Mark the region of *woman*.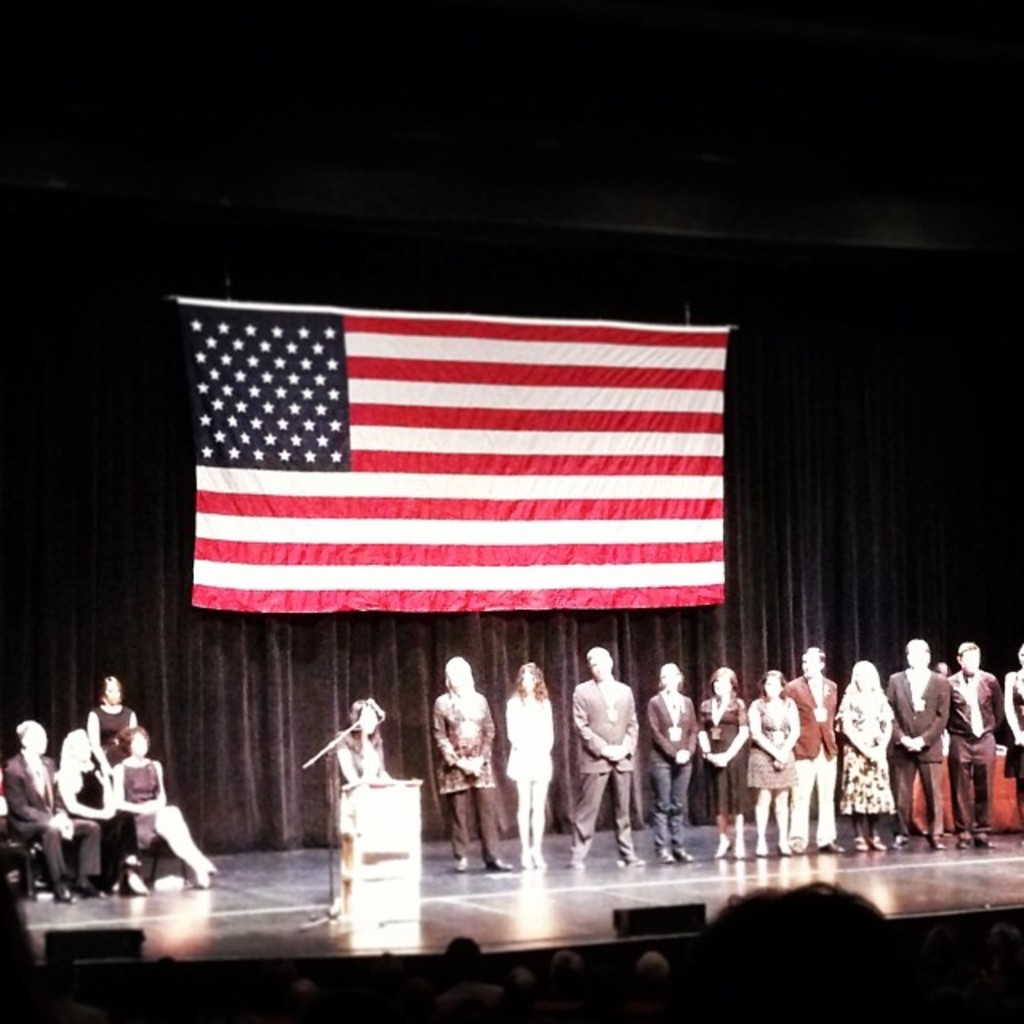
Region: box(48, 730, 144, 891).
